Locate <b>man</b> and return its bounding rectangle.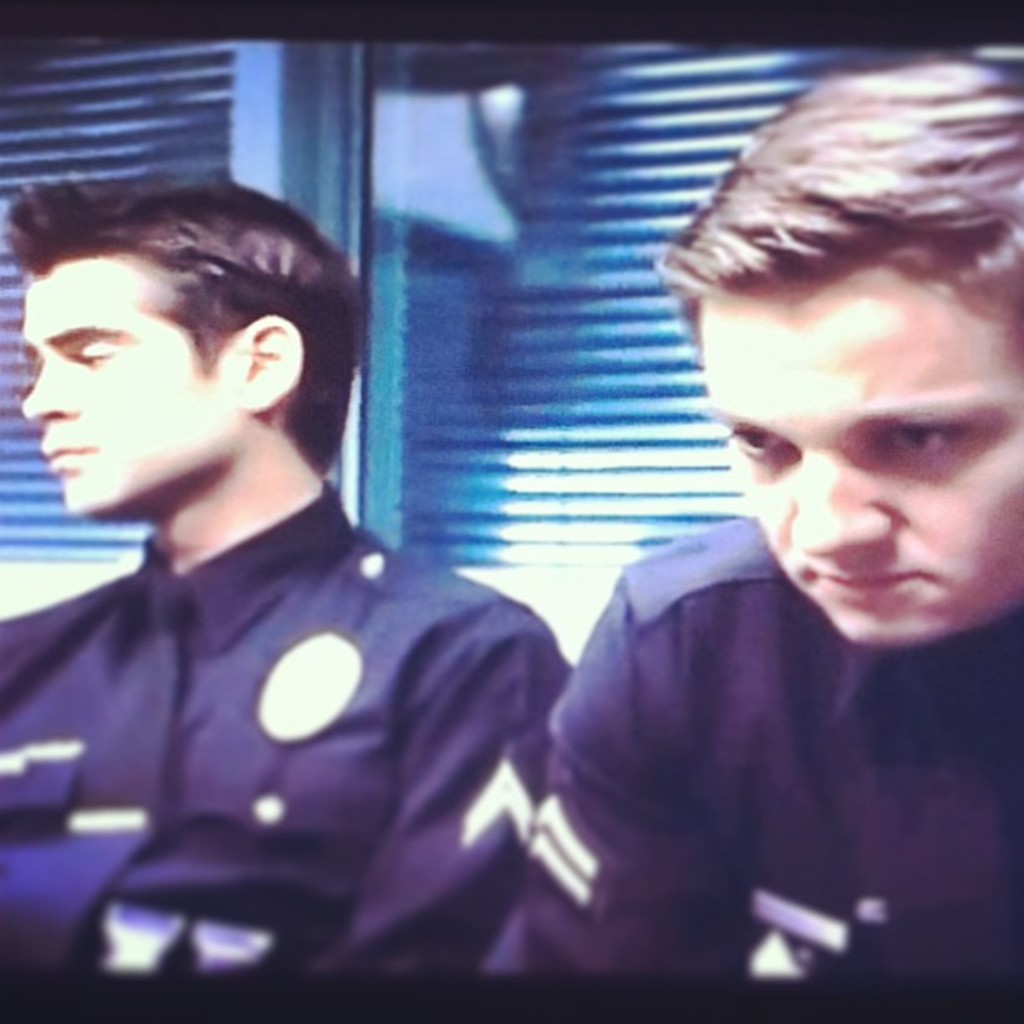
(0,167,581,929).
